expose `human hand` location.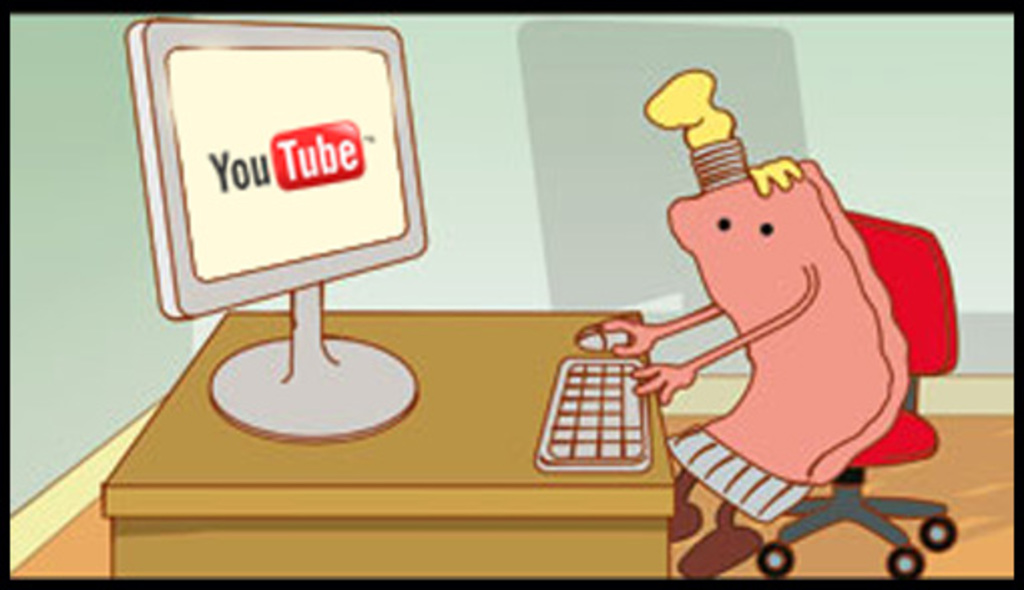
Exposed at select_region(594, 315, 655, 359).
